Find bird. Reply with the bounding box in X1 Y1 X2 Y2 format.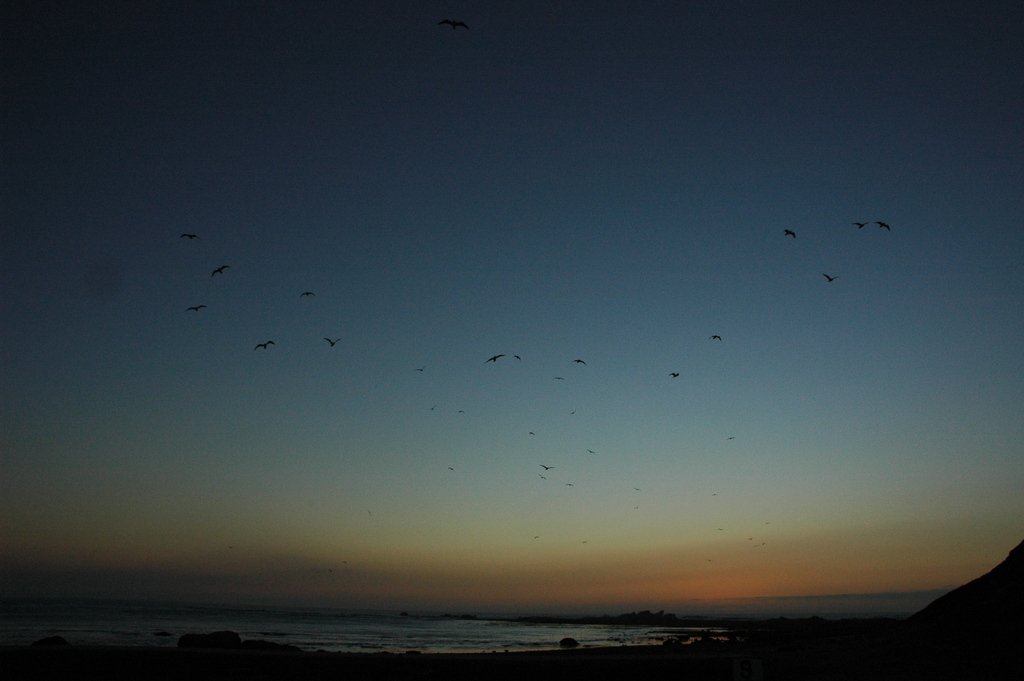
563 357 588 370.
